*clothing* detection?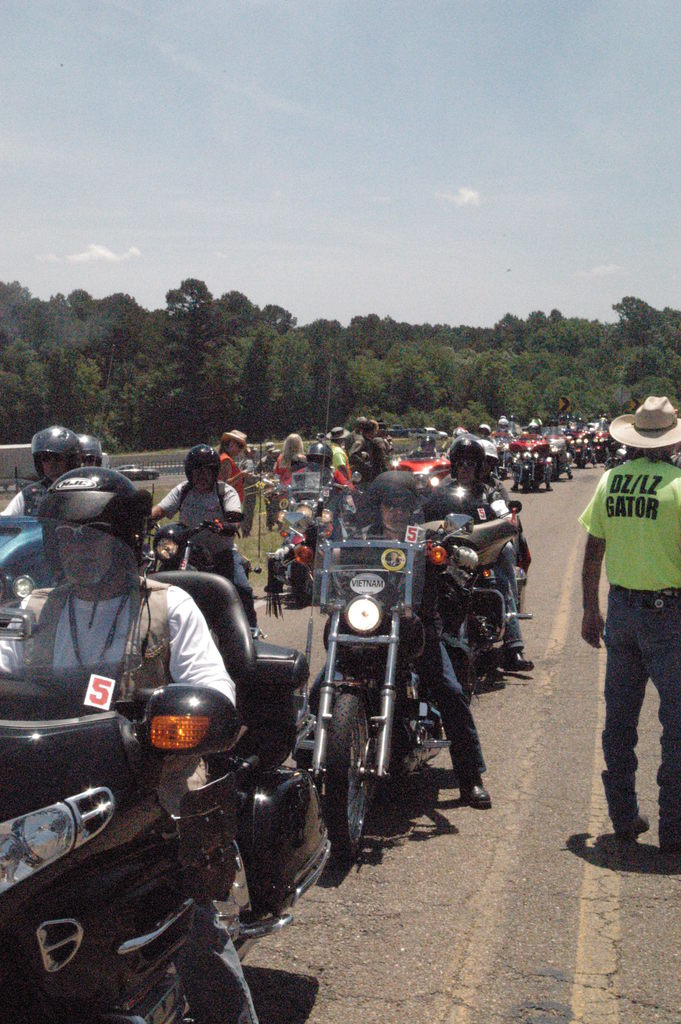
x1=0 y1=577 x2=236 y2=1023
